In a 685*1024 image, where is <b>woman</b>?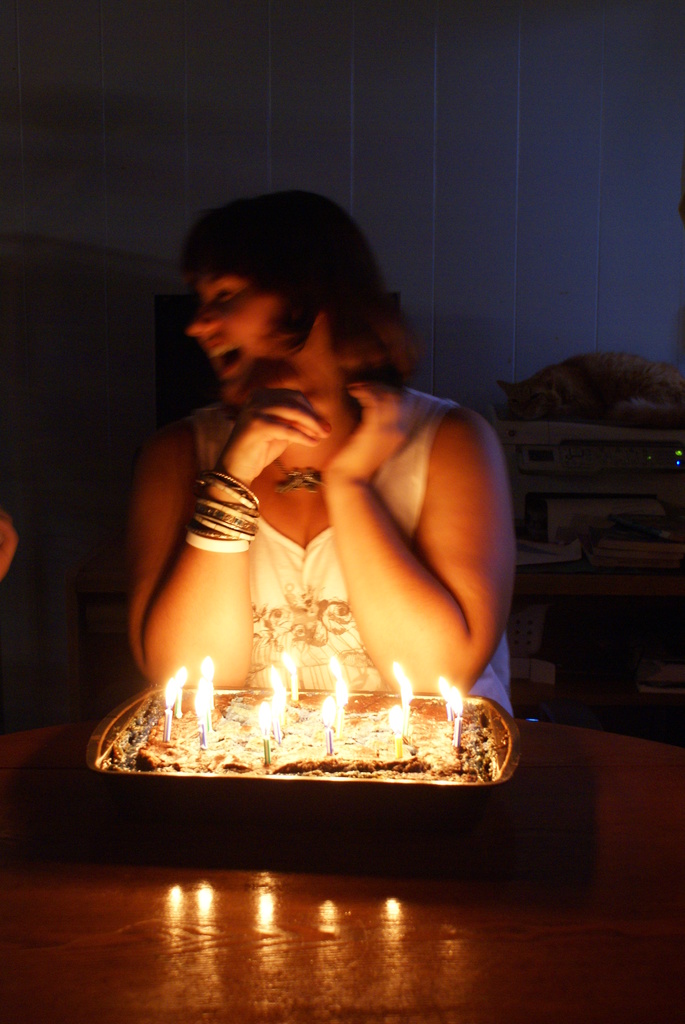
{"left": 111, "top": 163, "right": 529, "bottom": 829}.
